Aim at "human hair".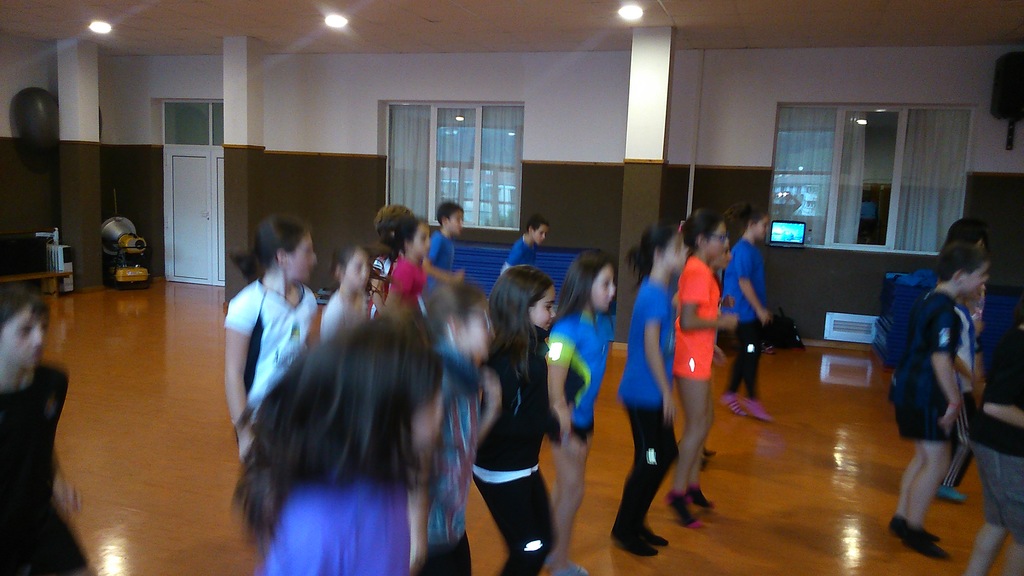
Aimed at <bbox>248, 297, 462, 561</bbox>.
